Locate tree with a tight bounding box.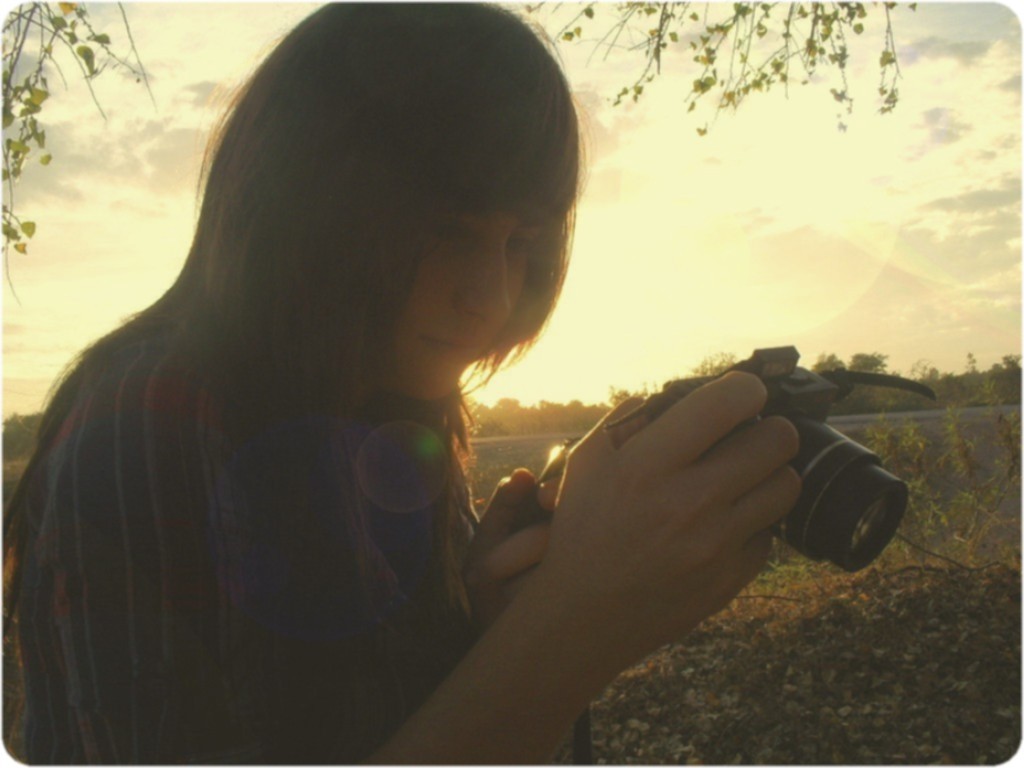
bbox=[0, 0, 912, 319].
